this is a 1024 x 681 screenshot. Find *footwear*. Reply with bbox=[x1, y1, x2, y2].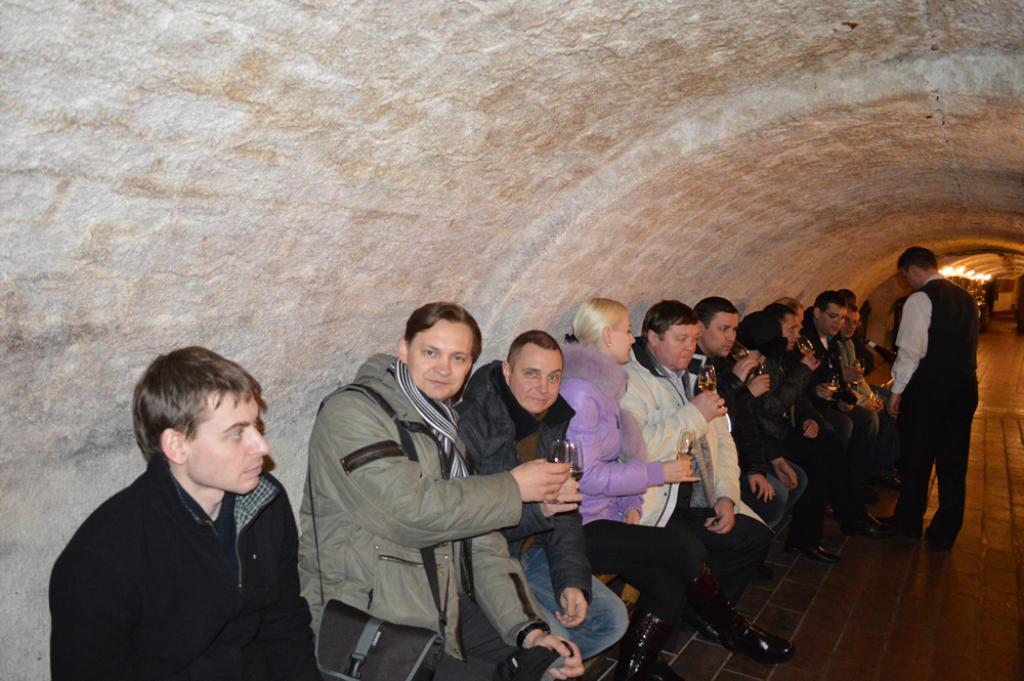
bbox=[801, 531, 840, 566].
